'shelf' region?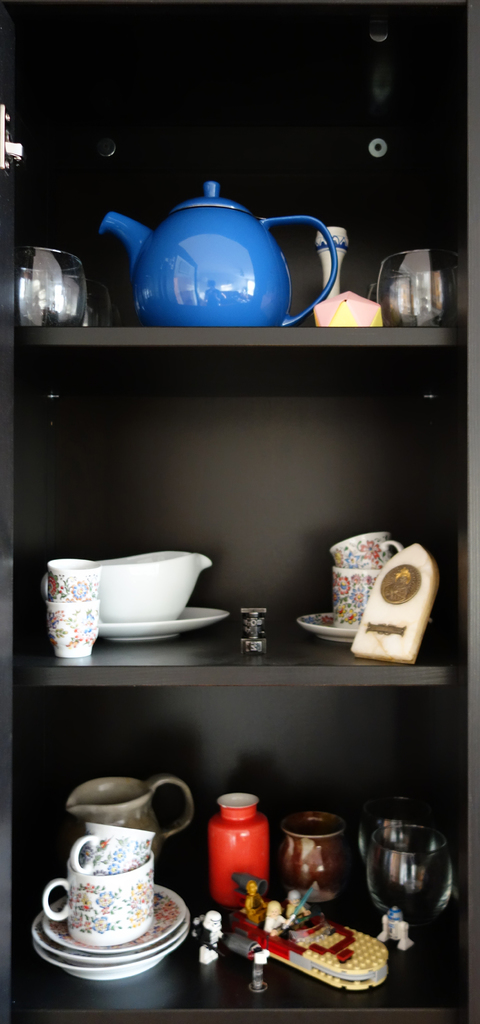
[0,0,479,1023]
